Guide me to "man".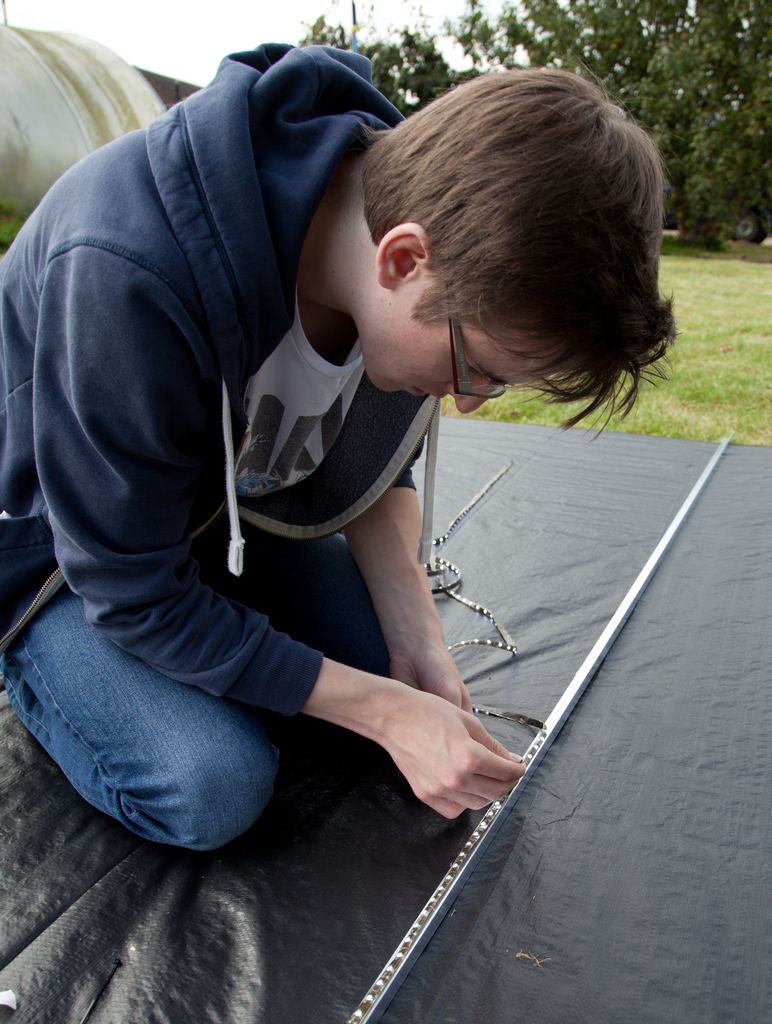
Guidance: pyautogui.locateOnScreen(53, 0, 631, 951).
